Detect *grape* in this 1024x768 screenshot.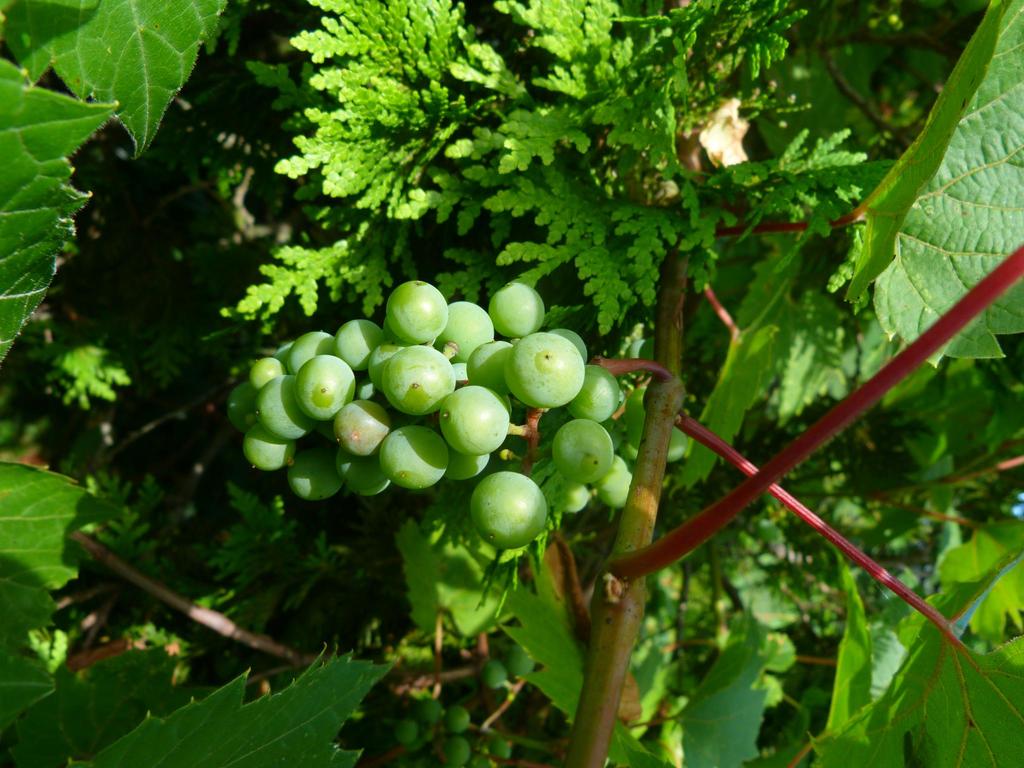
Detection: {"x1": 663, "y1": 425, "x2": 691, "y2": 466}.
